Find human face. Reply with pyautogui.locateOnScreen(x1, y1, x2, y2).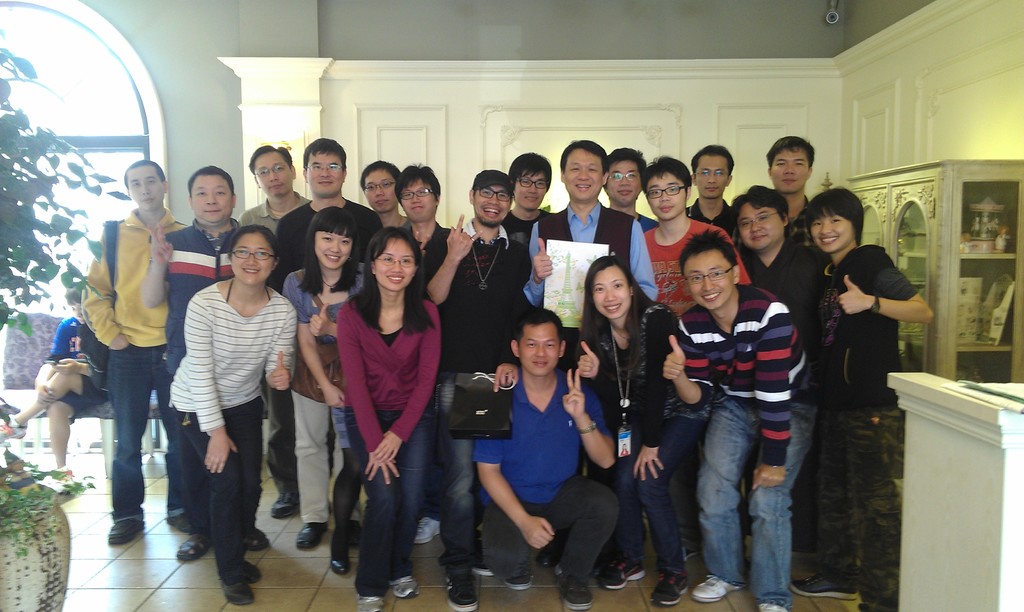
pyautogui.locateOnScreen(645, 170, 689, 218).
